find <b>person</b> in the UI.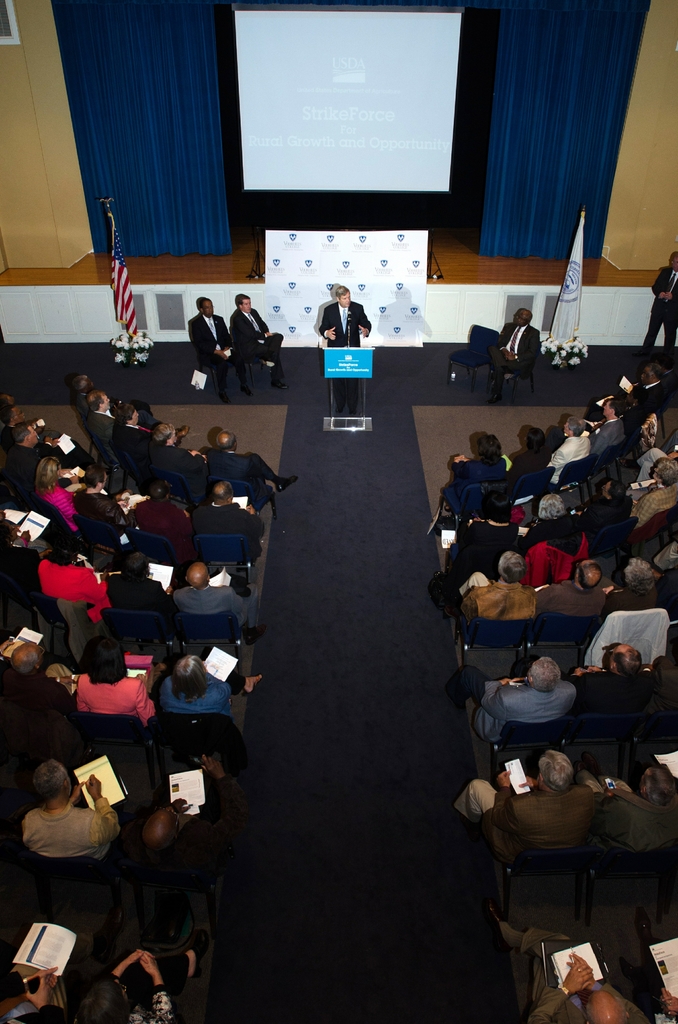
UI element at (129,481,204,529).
